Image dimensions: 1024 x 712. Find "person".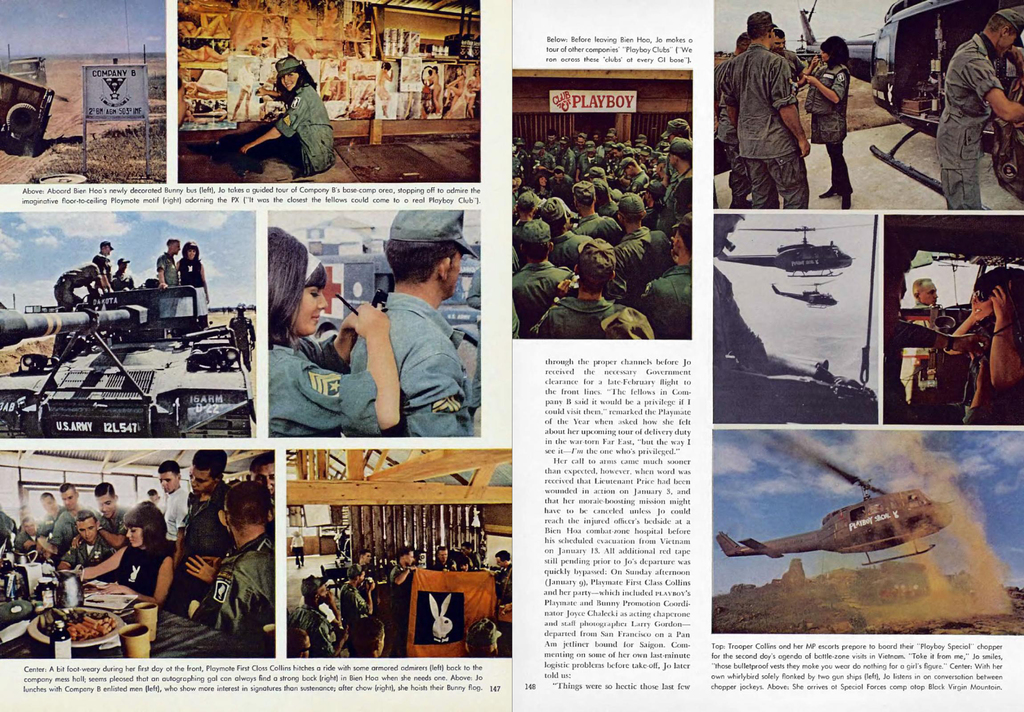
(291,529,306,569).
